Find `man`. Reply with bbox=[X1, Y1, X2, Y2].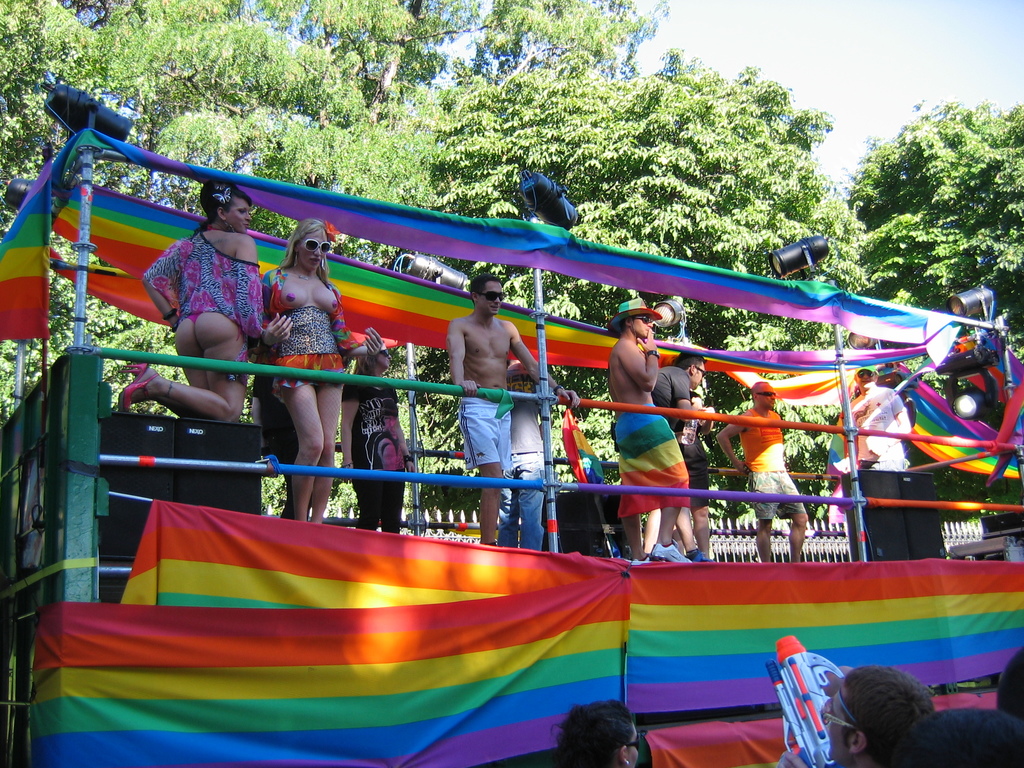
bbox=[838, 360, 908, 471].
